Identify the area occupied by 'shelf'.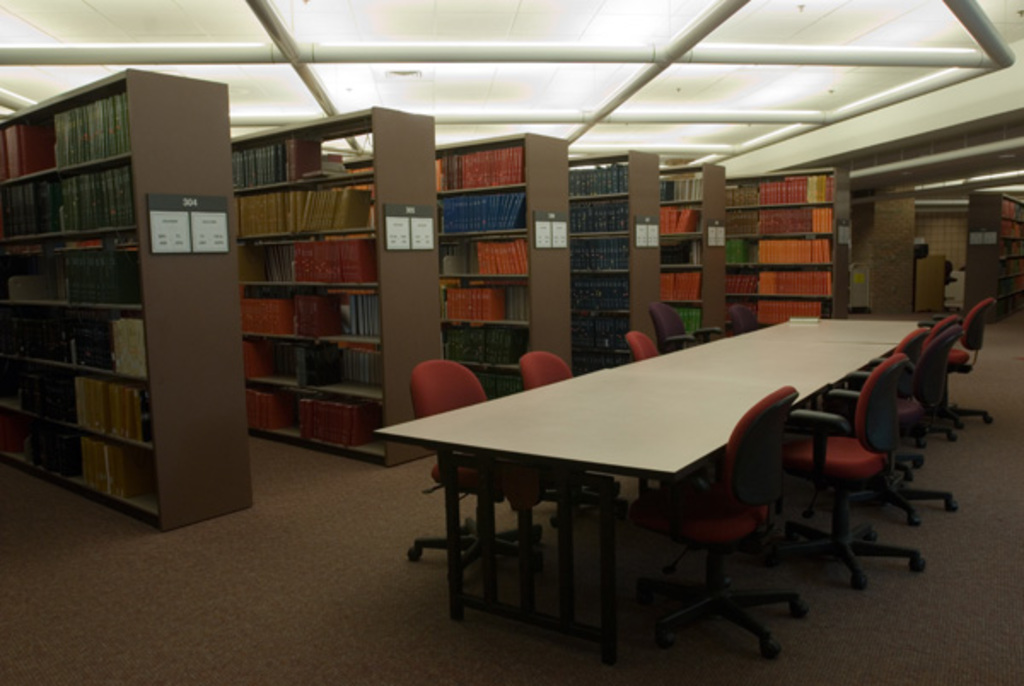
Area: (left=734, top=206, right=838, bottom=234).
